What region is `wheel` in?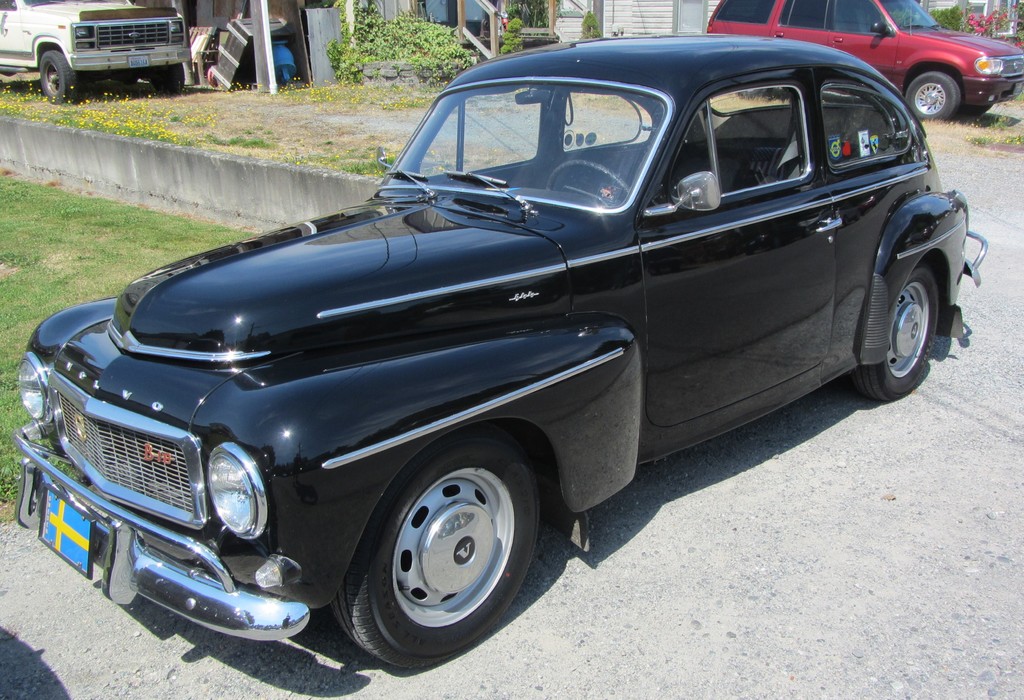
{"x1": 344, "y1": 450, "x2": 532, "y2": 648}.
